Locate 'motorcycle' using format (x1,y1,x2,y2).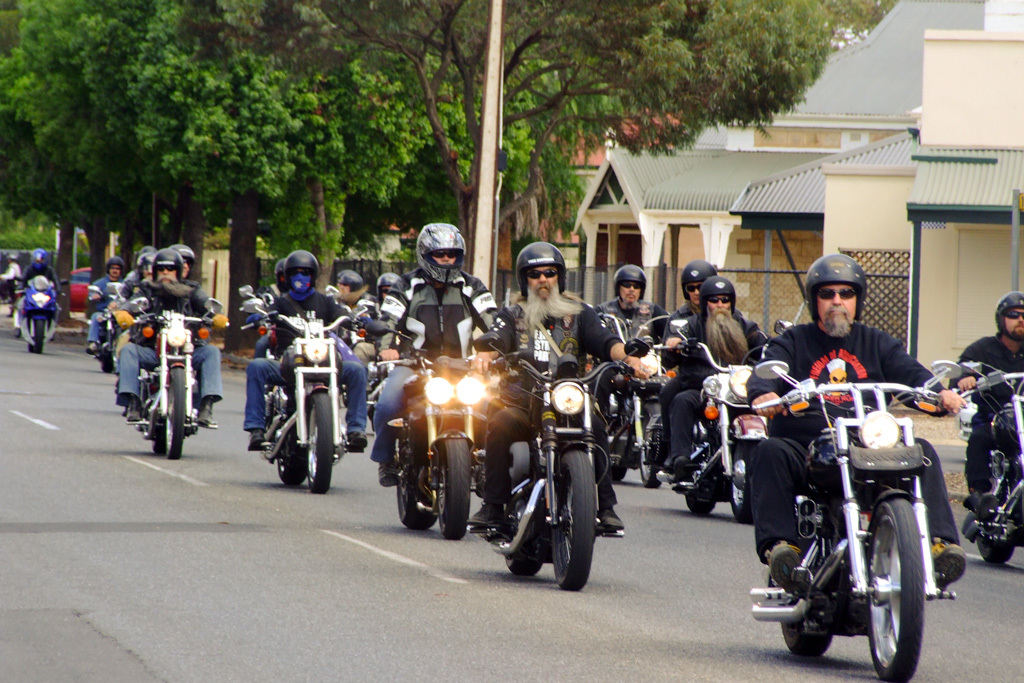
(708,352,966,682).
